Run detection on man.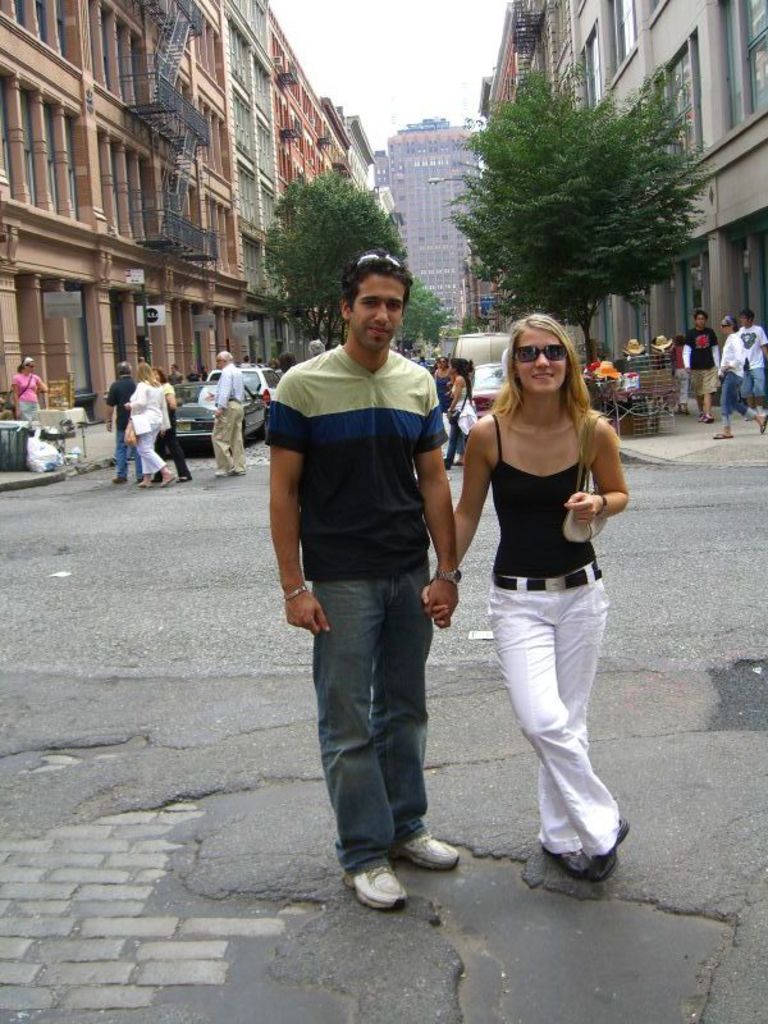
Result: [211,351,246,476].
